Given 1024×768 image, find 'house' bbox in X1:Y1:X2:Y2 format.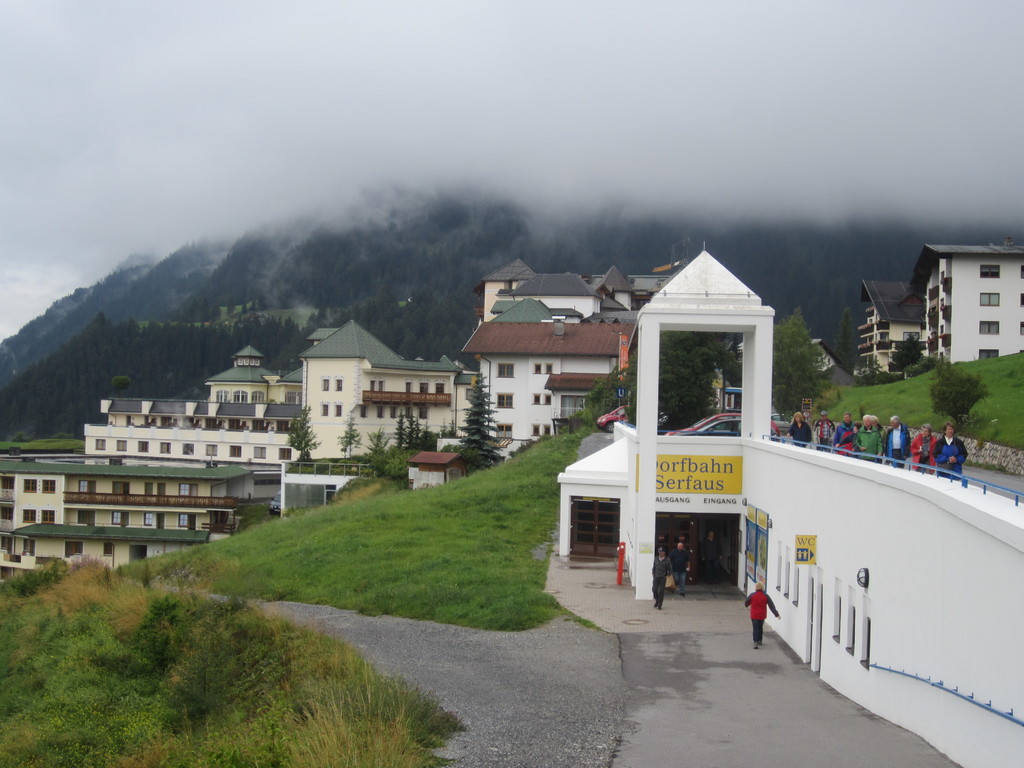
80:420:294:468.
